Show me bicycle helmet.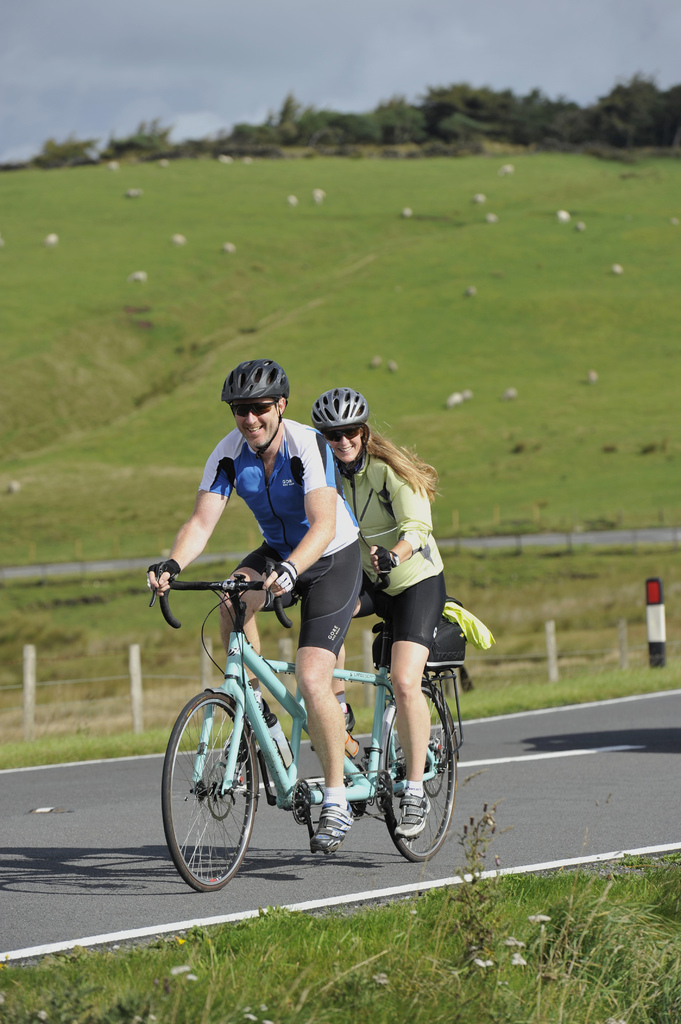
bicycle helmet is here: l=308, t=383, r=374, b=444.
